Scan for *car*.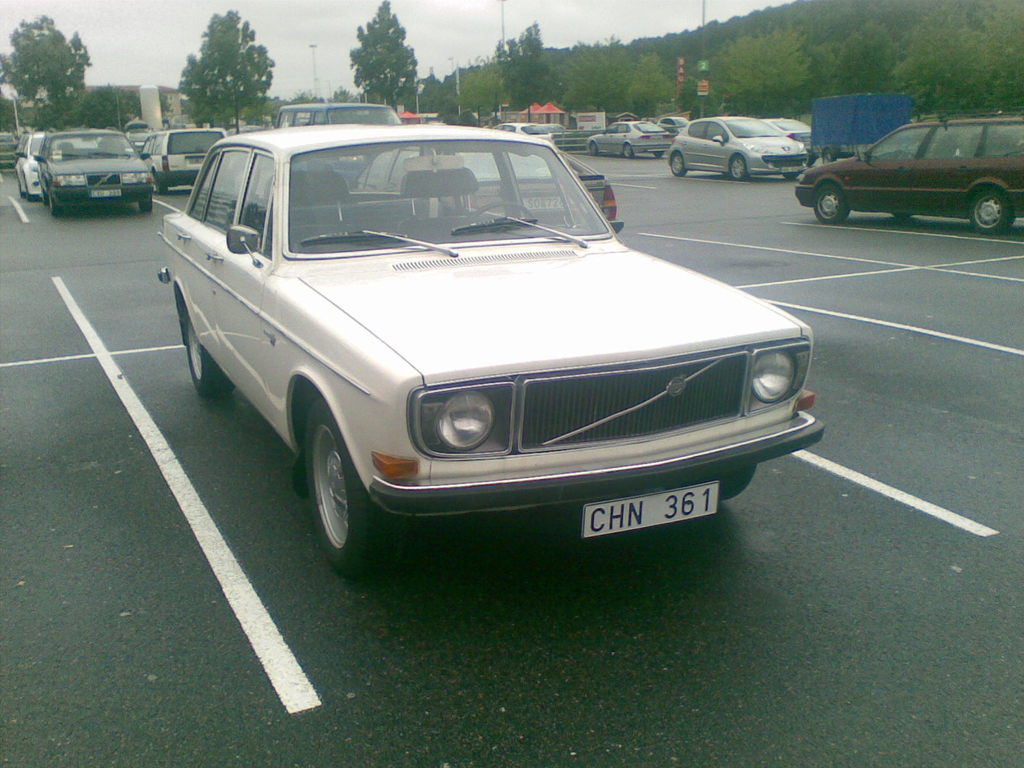
Scan result: (762, 116, 813, 156).
